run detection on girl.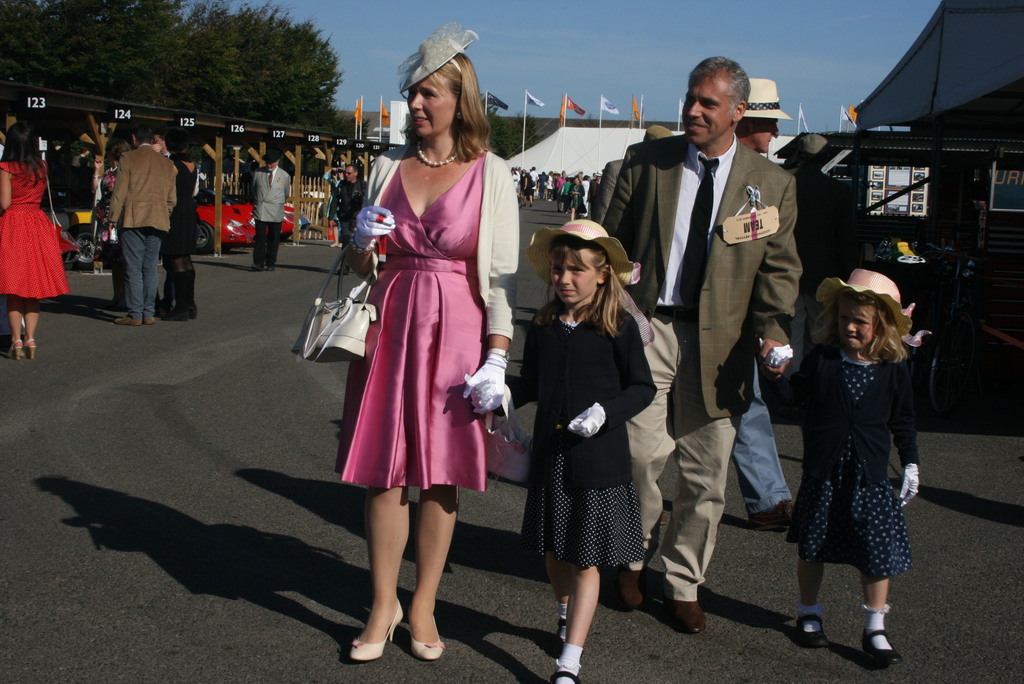
Result: (x1=764, y1=266, x2=922, y2=666).
